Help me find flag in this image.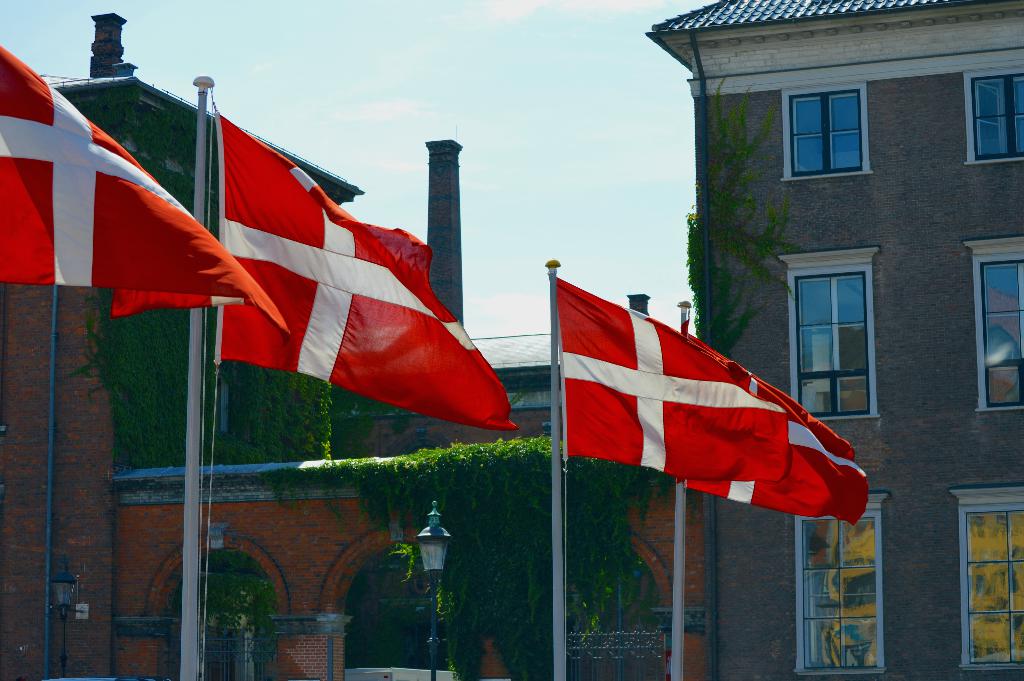
Found it: [x1=681, y1=432, x2=869, y2=519].
